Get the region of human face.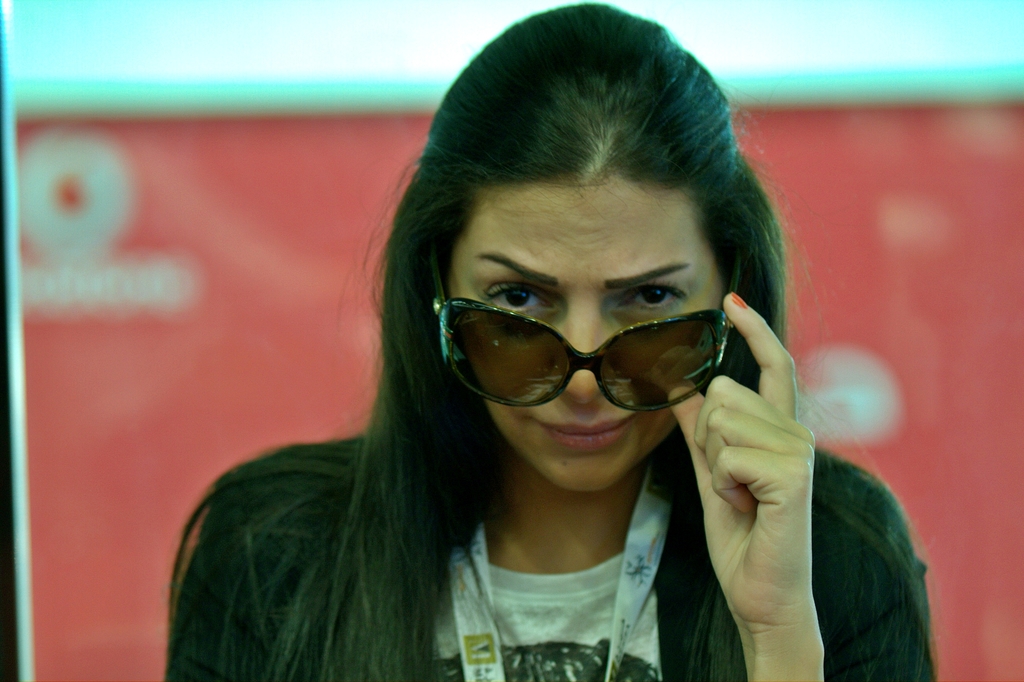
bbox=(447, 176, 723, 496).
